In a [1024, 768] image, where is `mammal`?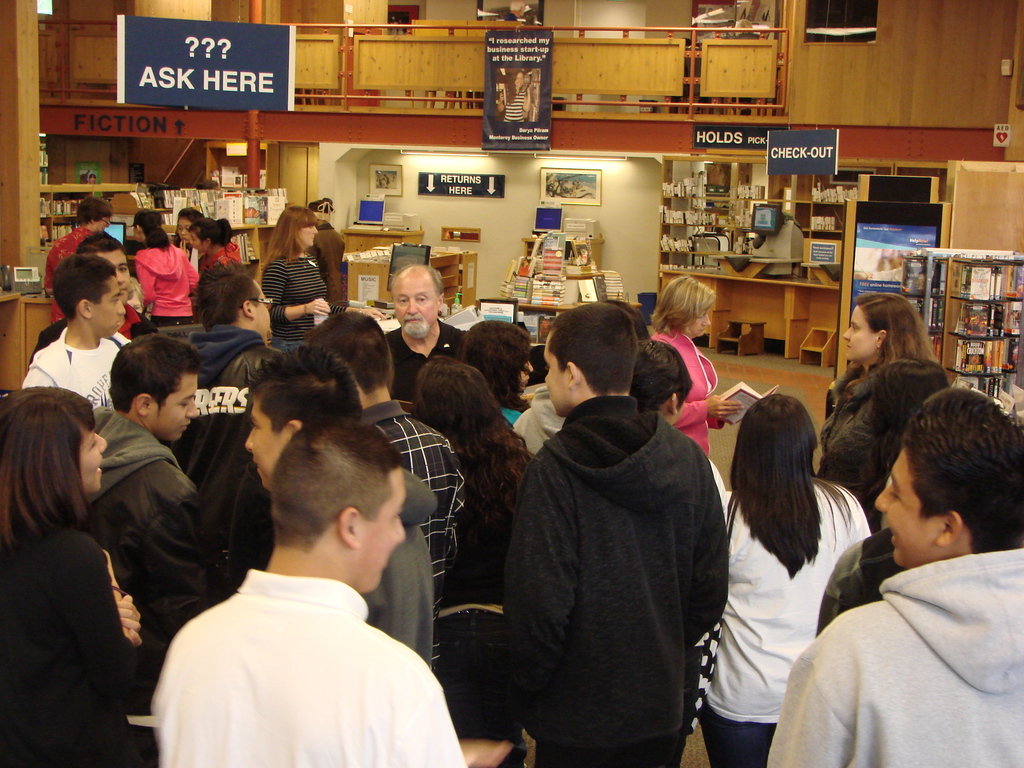
bbox(12, 250, 127, 415).
